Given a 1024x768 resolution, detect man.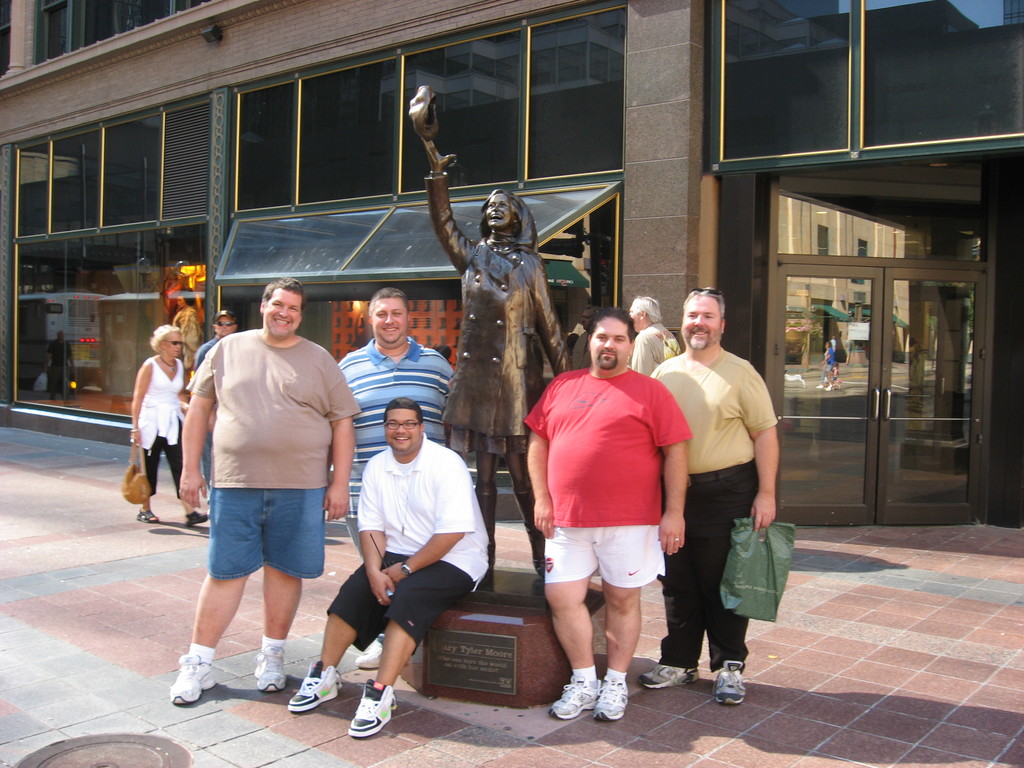
Rect(178, 271, 344, 714).
